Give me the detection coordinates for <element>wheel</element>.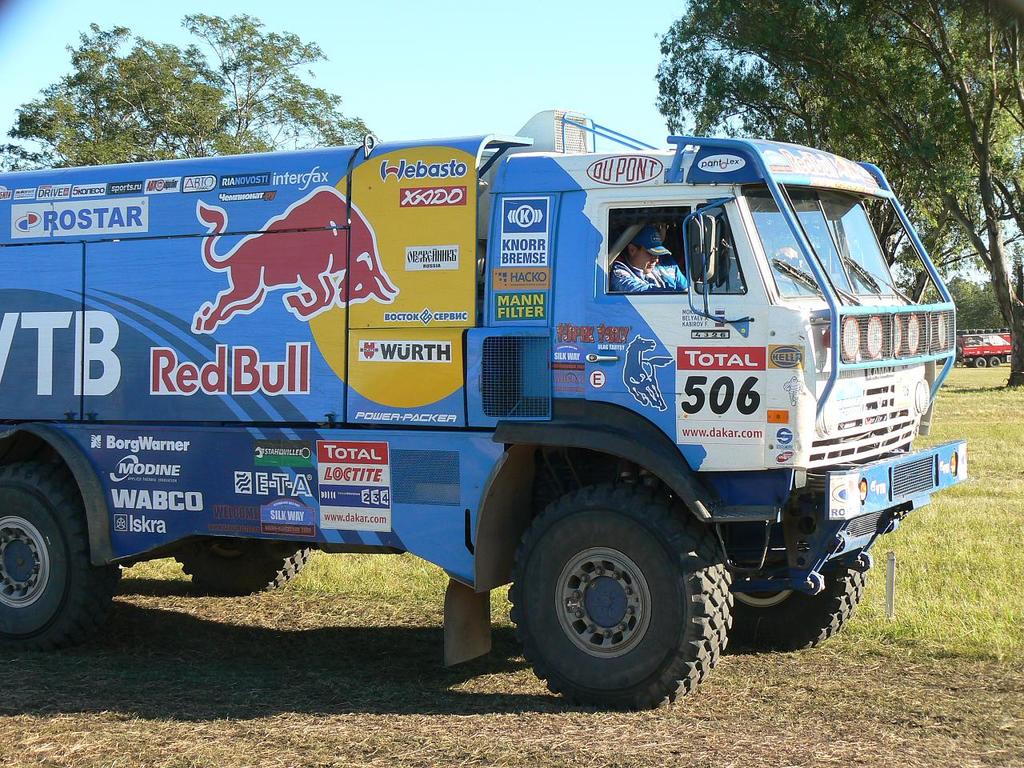
bbox(508, 485, 726, 707).
